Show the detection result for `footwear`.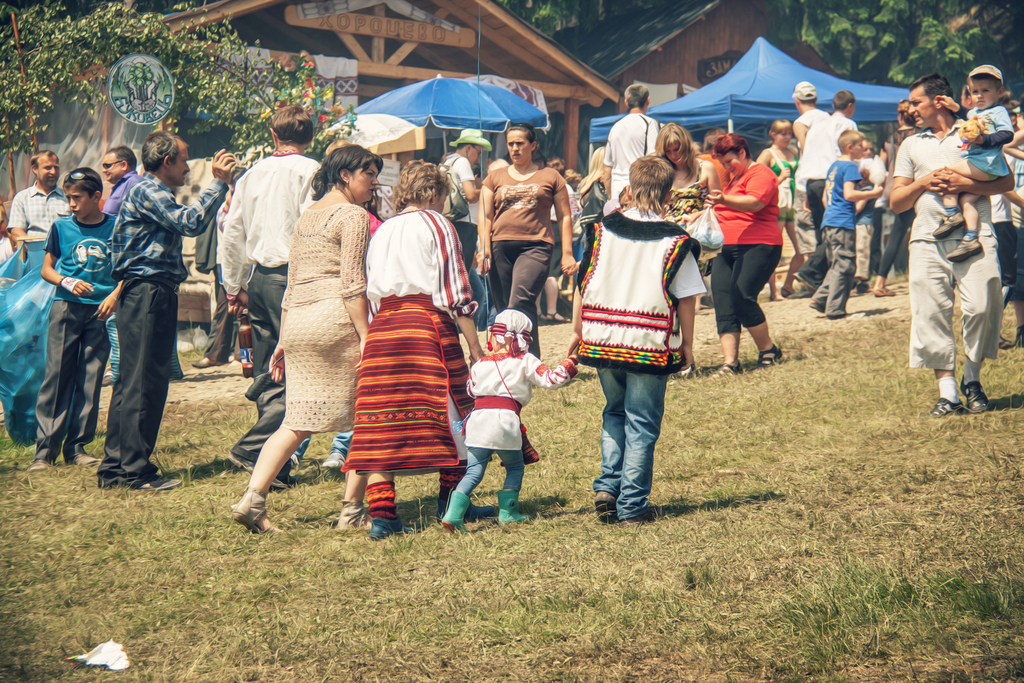
<bbox>595, 492, 614, 530</bbox>.
